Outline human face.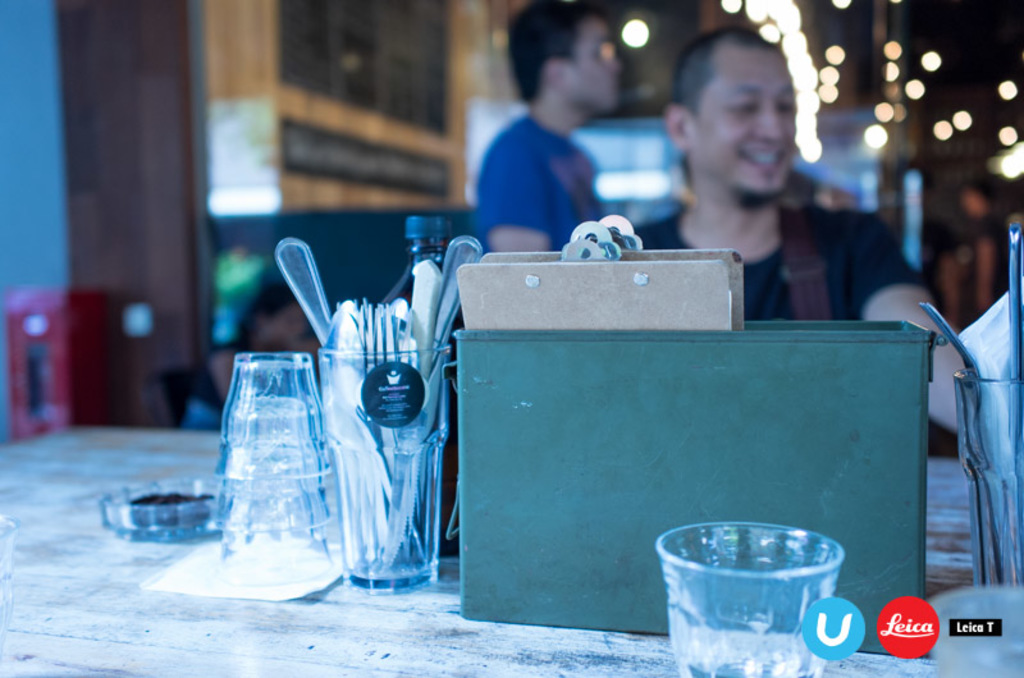
Outline: region(568, 20, 625, 118).
